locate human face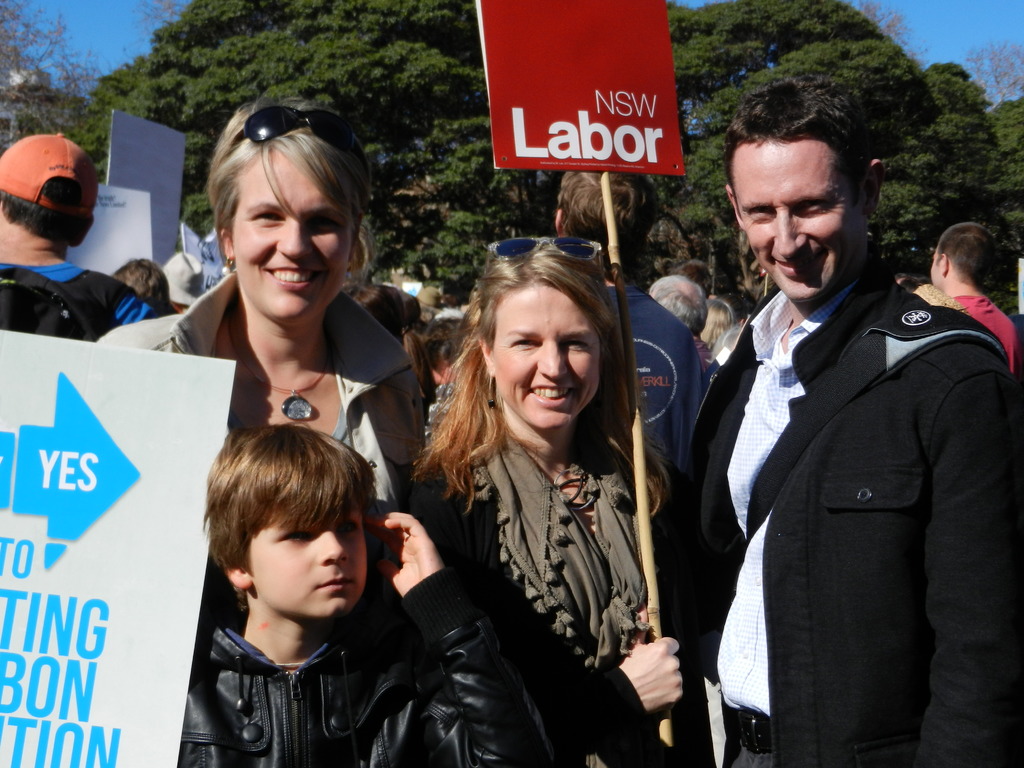
BBox(228, 146, 354, 322)
